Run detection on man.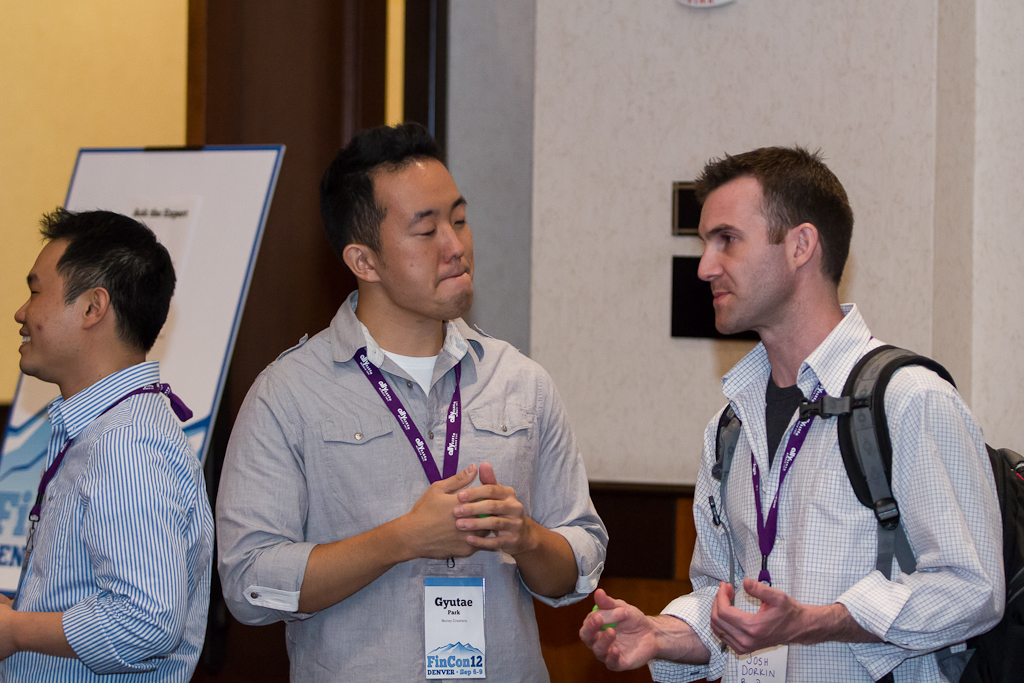
Result: box=[575, 136, 1006, 682].
